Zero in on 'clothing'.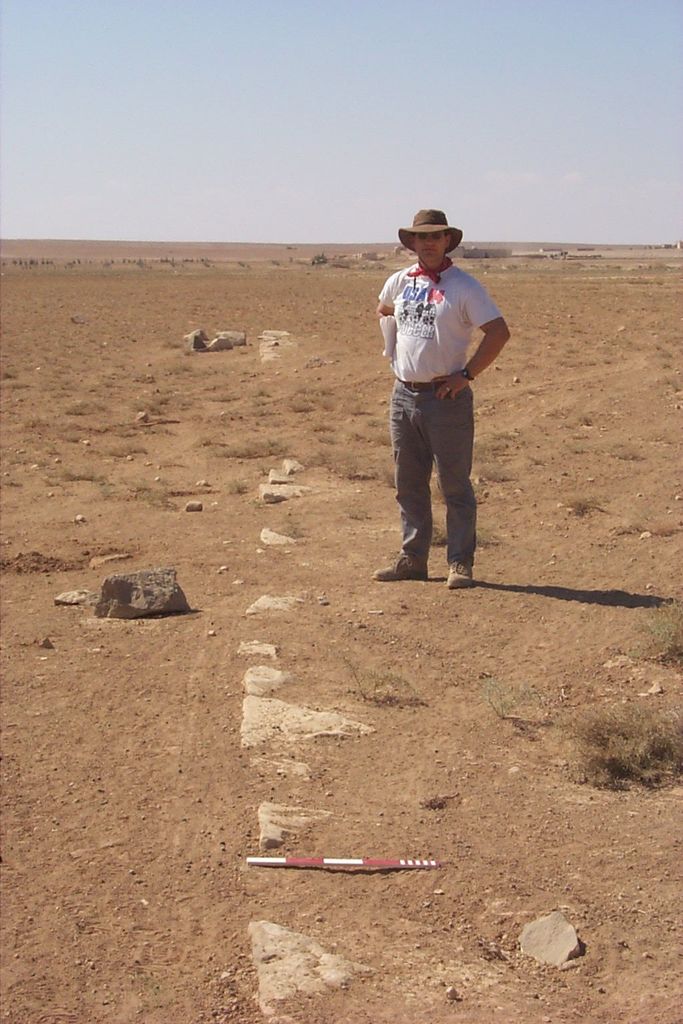
Zeroed in: <region>380, 231, 508, 561</region>.
